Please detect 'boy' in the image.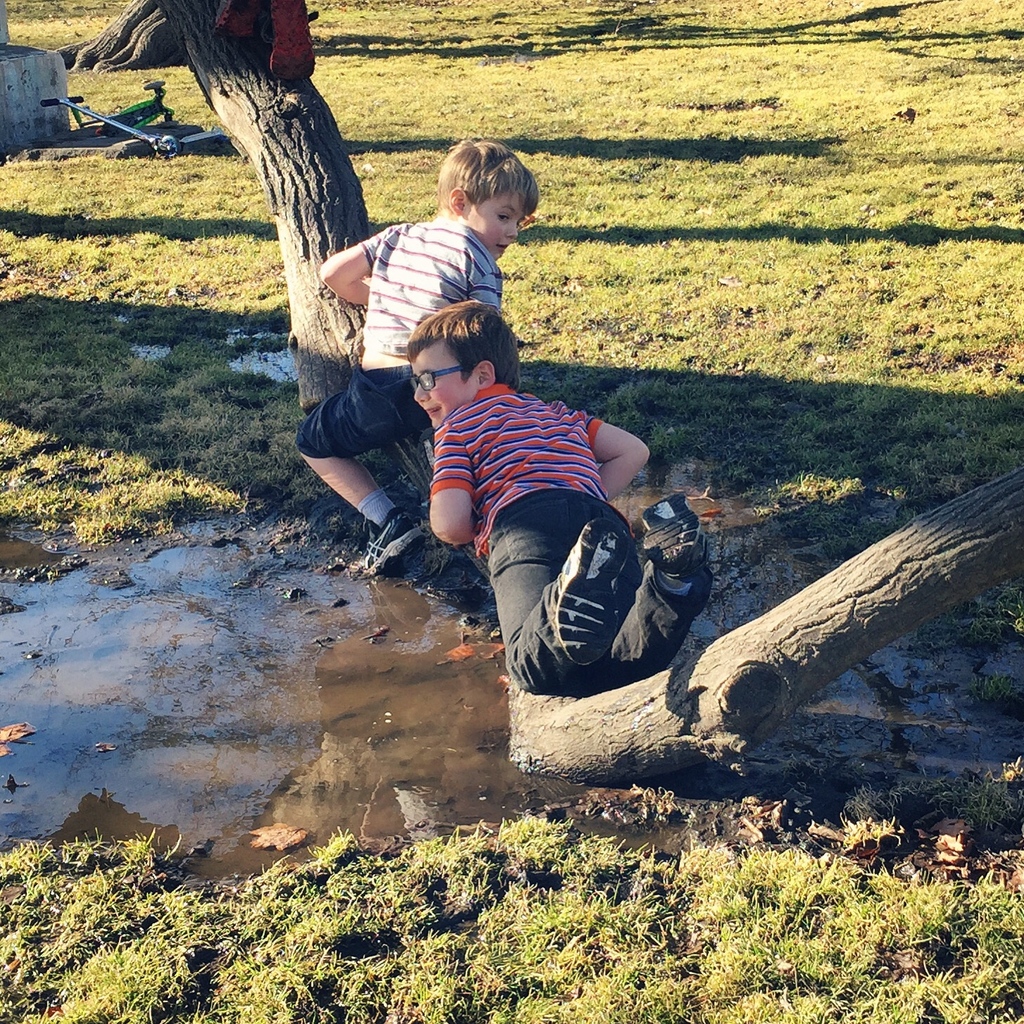
377,321,722,711.
